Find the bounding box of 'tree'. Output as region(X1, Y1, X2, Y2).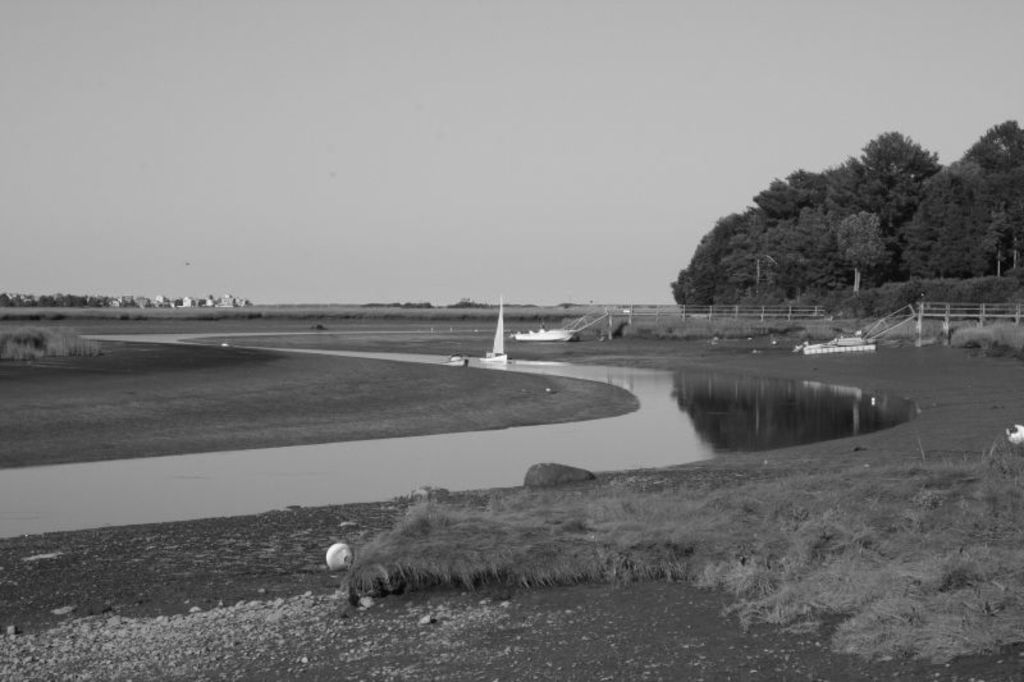
region(928, 206, 992, 279).
